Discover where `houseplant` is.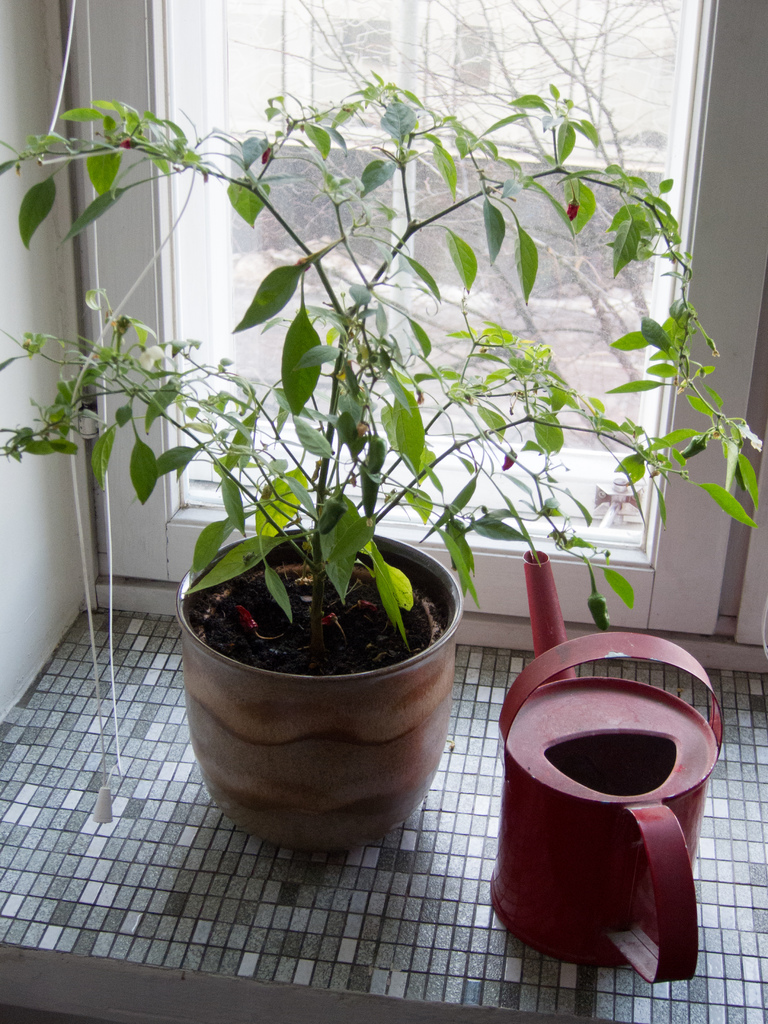
Discovered at Rect(0, 77, 767, 861).
